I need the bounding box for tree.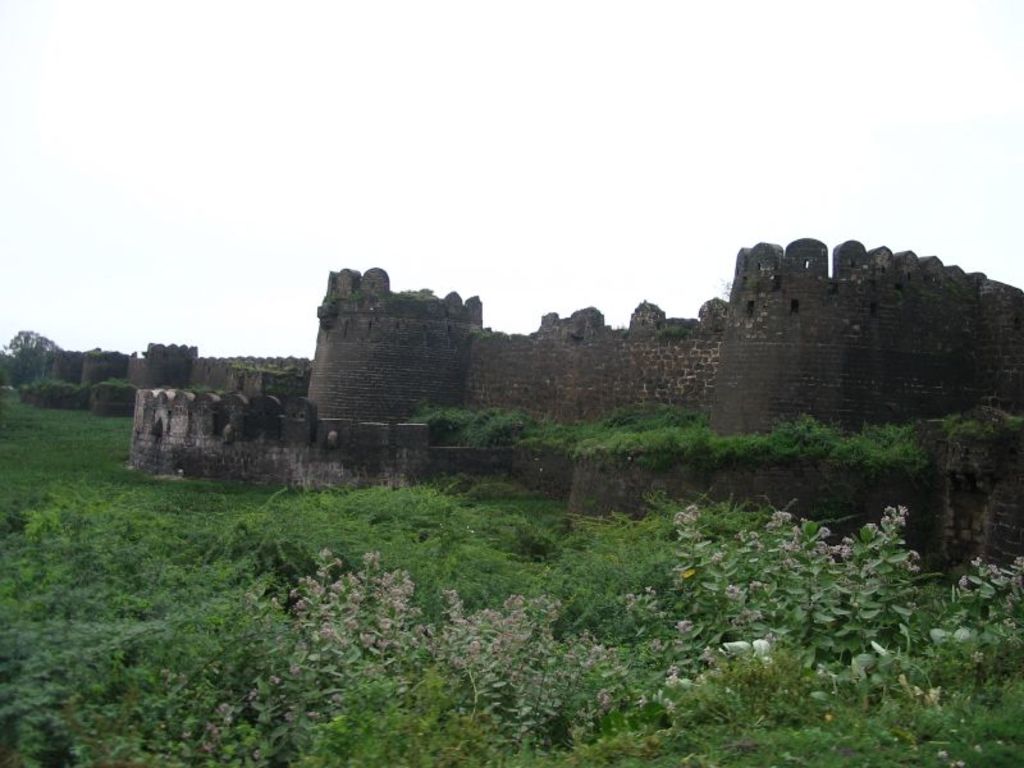
Here it is: (0, 324, 50, 403).
